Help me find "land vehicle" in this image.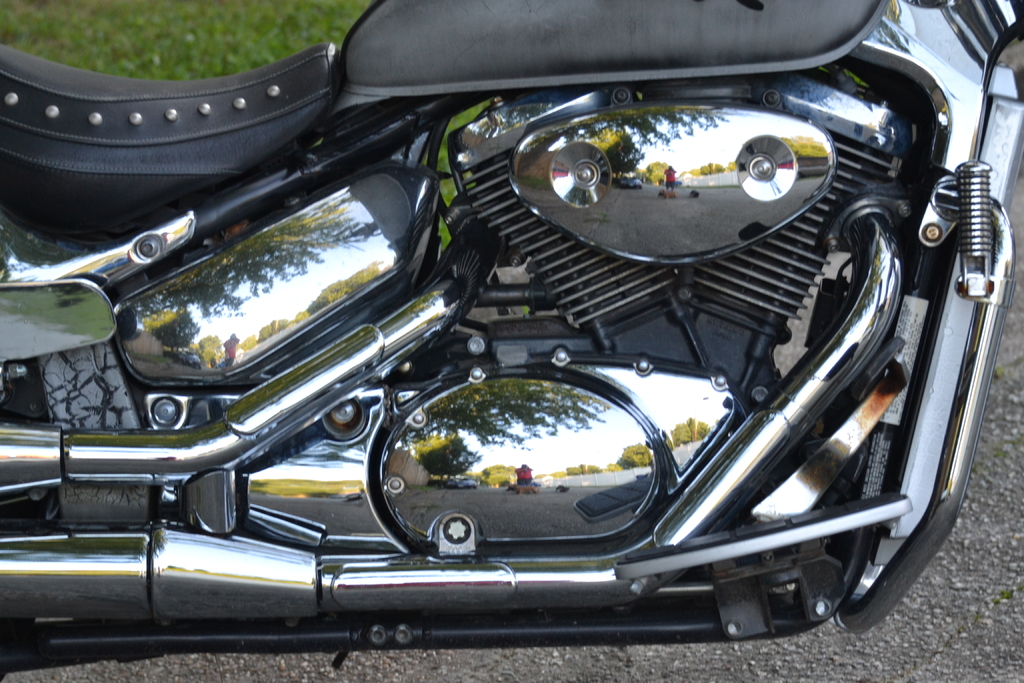
Found it: [x1=68, y1=0, x2=1011, y2=682].
